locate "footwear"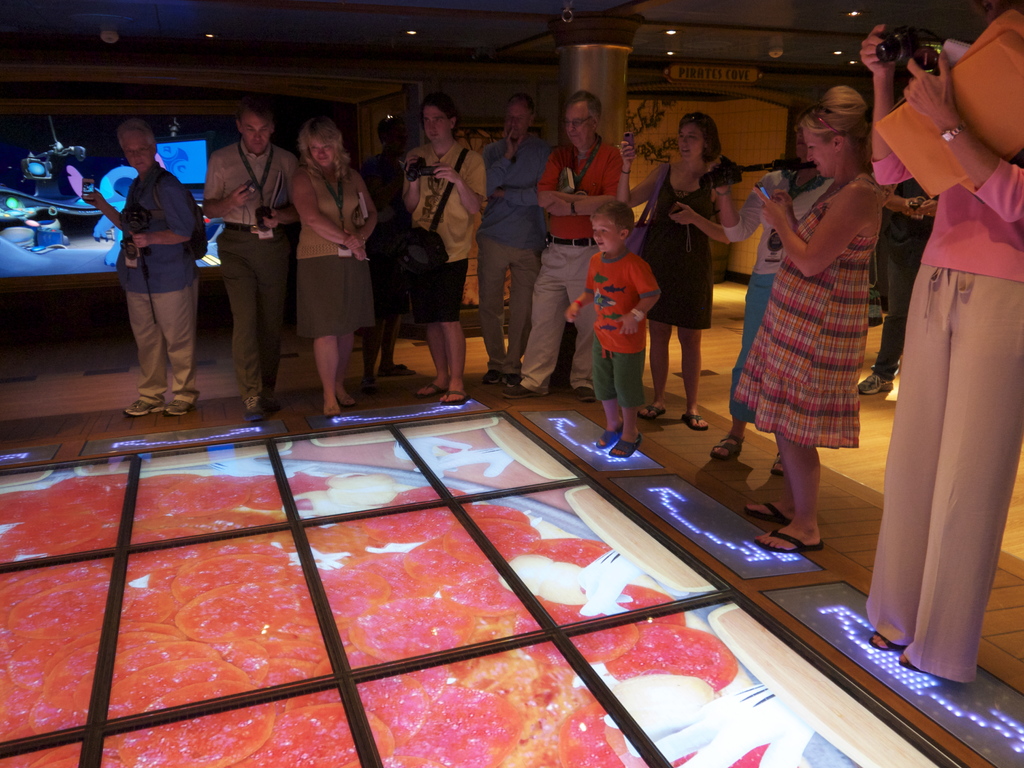
<box>608,434,645,458</box>
